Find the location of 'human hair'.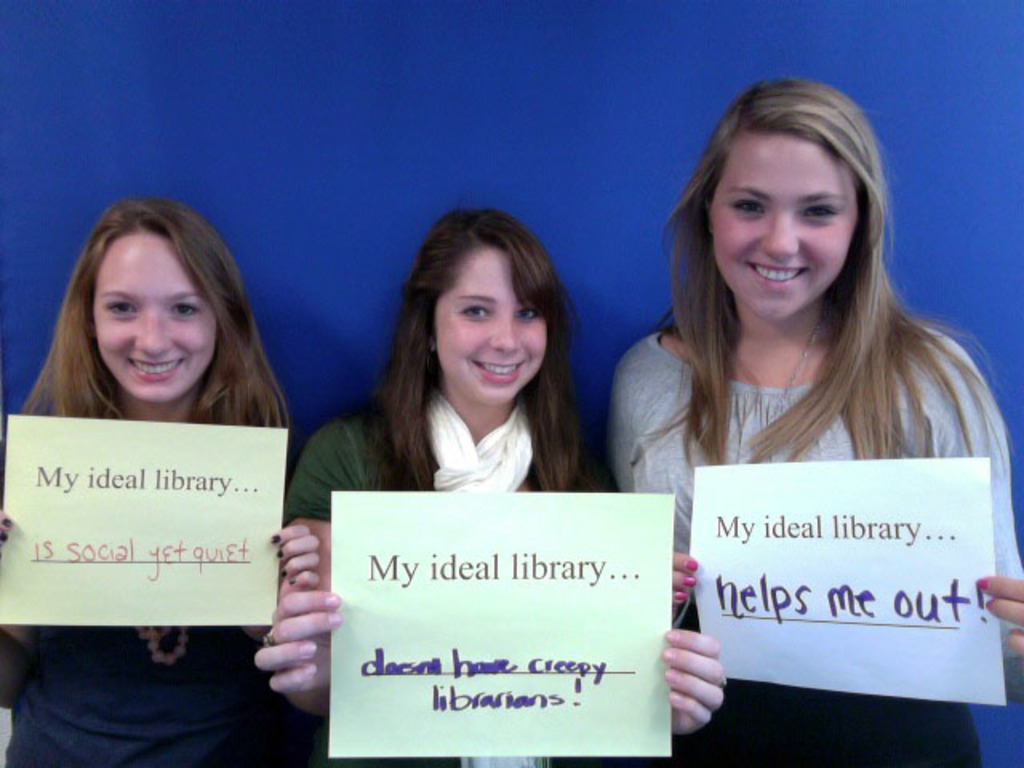
Location: [left=635, top=90, right=942, bottom=488].
